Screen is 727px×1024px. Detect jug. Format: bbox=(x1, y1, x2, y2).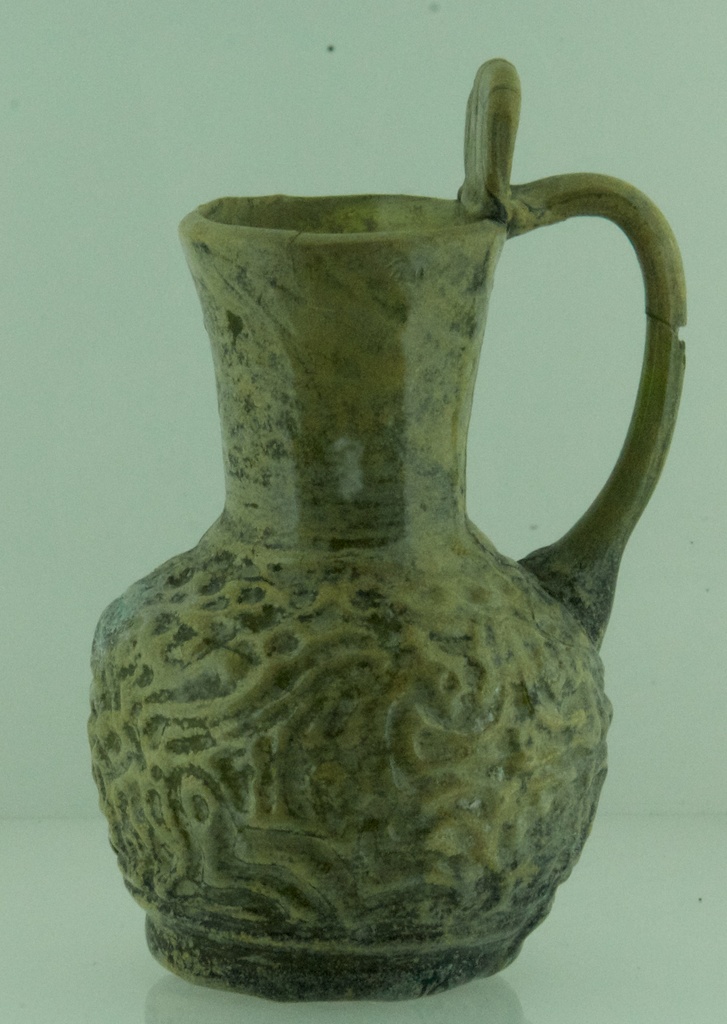
bbox=(81, 49, 690, 1014).
